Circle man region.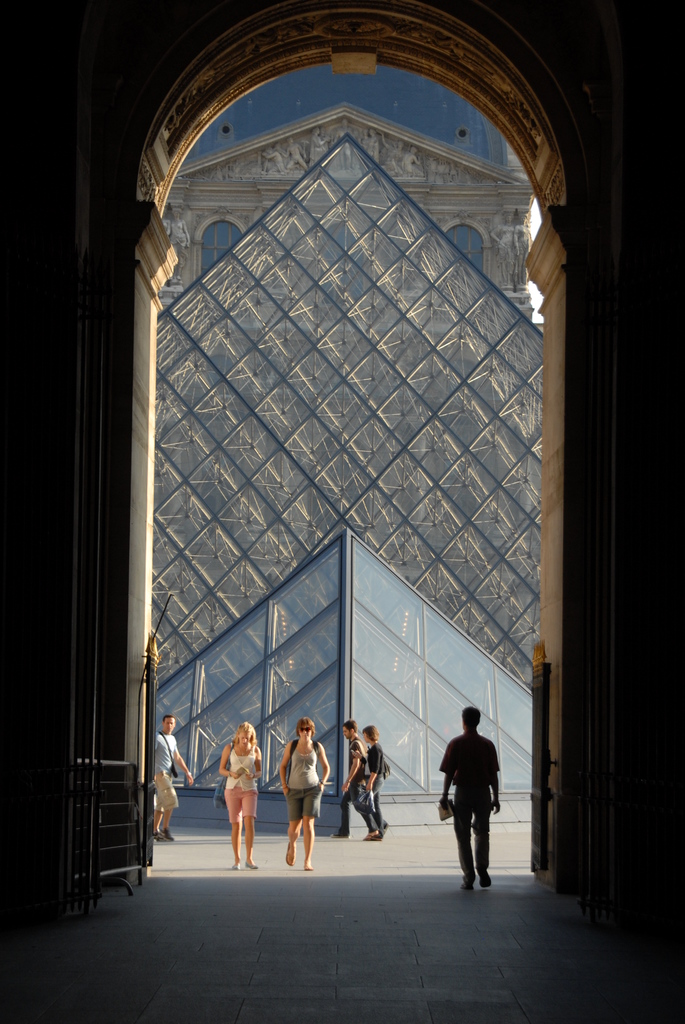
Region: 437/714/513/892.
